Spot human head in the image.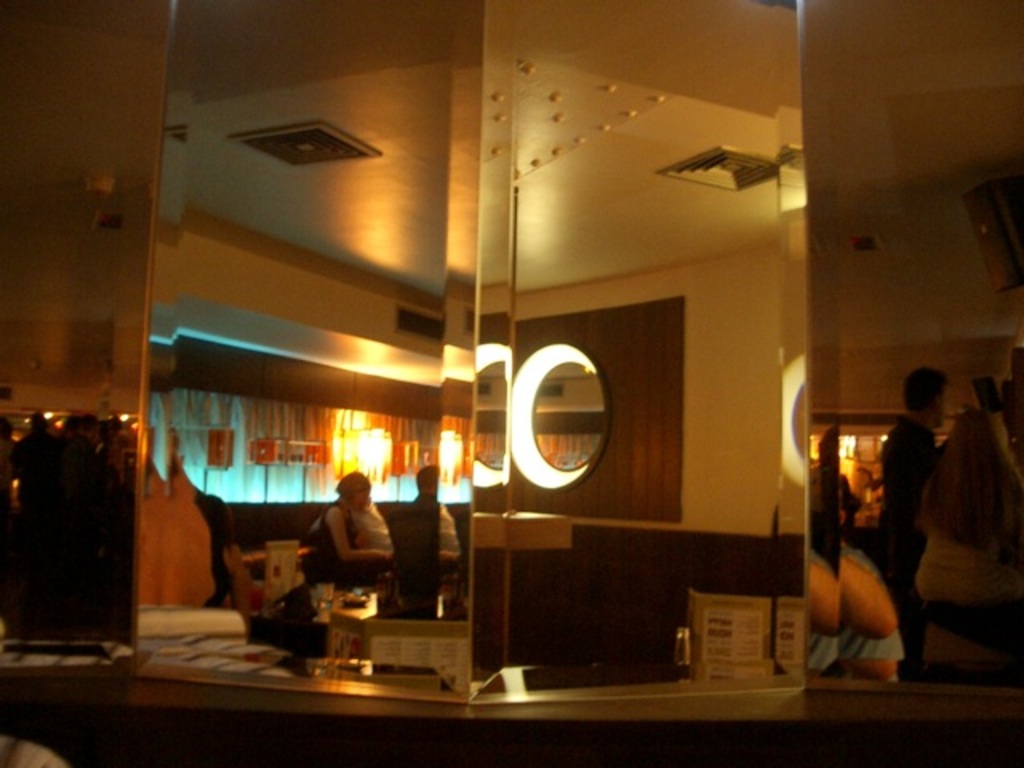
human head found at {"left": 414, "top": 467, "right": 437, "bottom": 491}.
